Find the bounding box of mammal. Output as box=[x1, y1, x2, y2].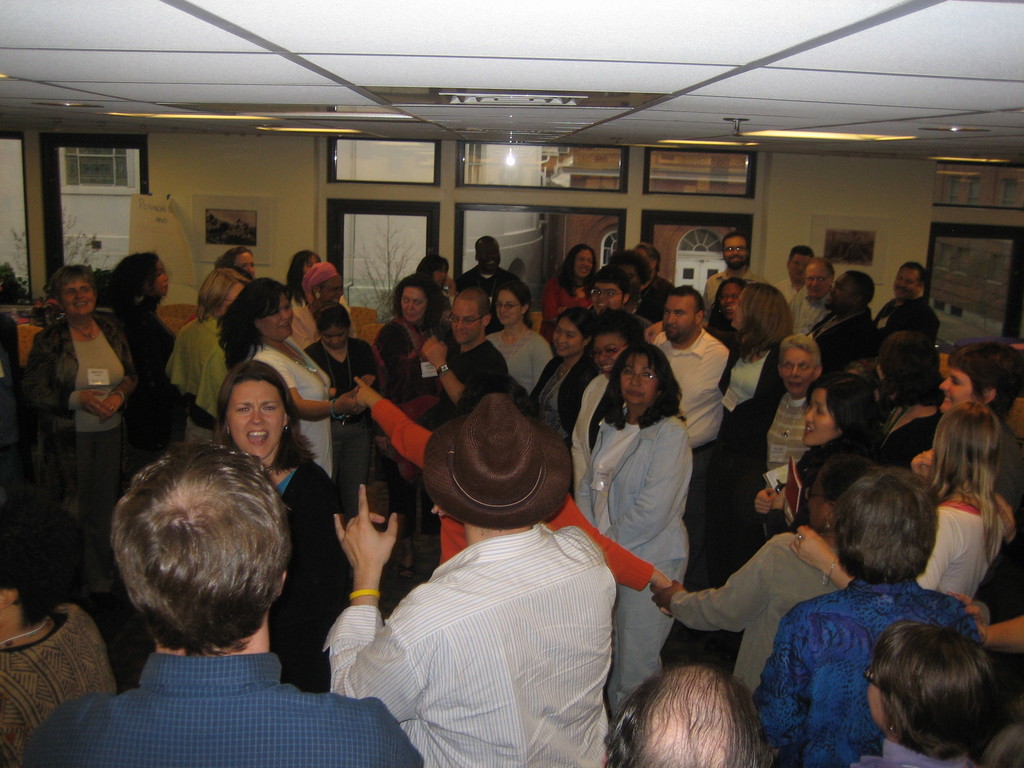
box=[608, 657, 778, 767].
